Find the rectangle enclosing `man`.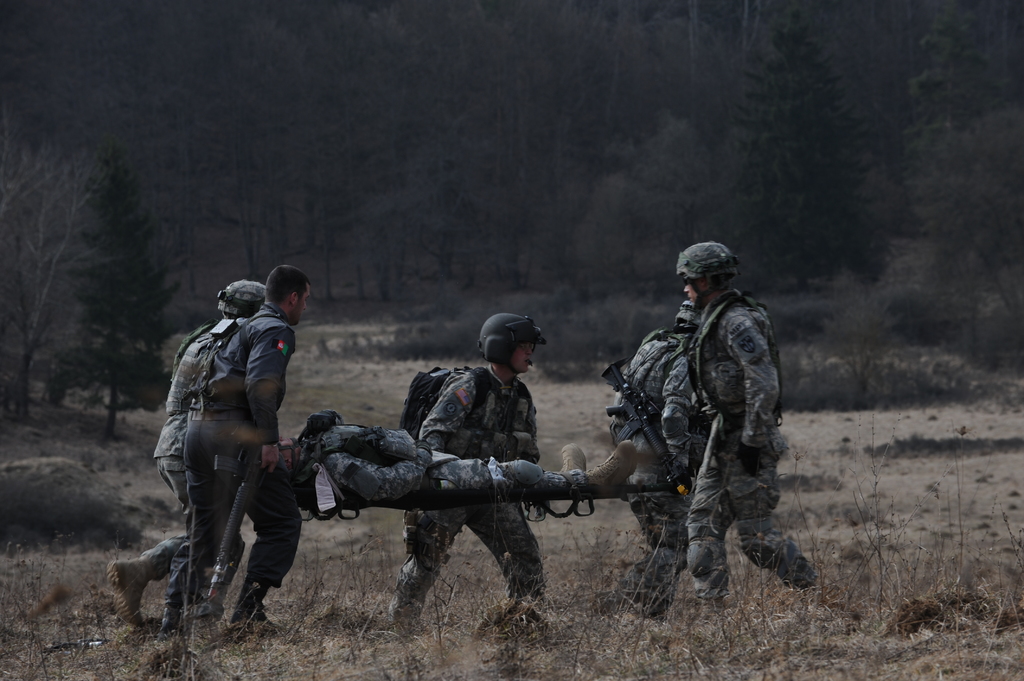
(x1=400, y1=313, x2=547, y2=620).
